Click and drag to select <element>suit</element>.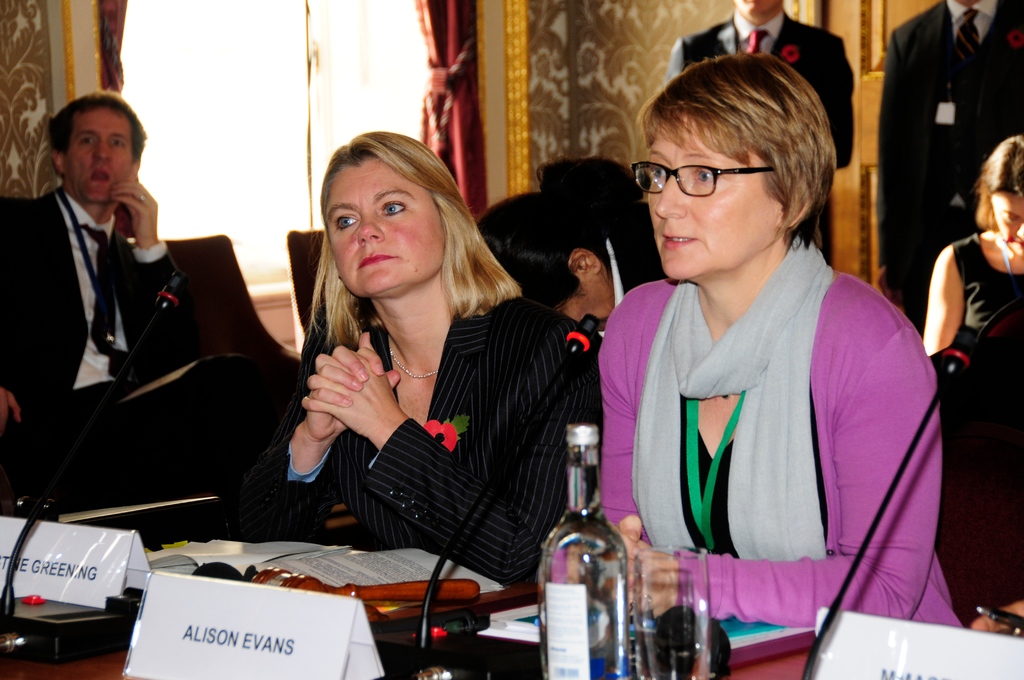
Selection: <bbox>874, 0, 1023, 325</bbox>.
